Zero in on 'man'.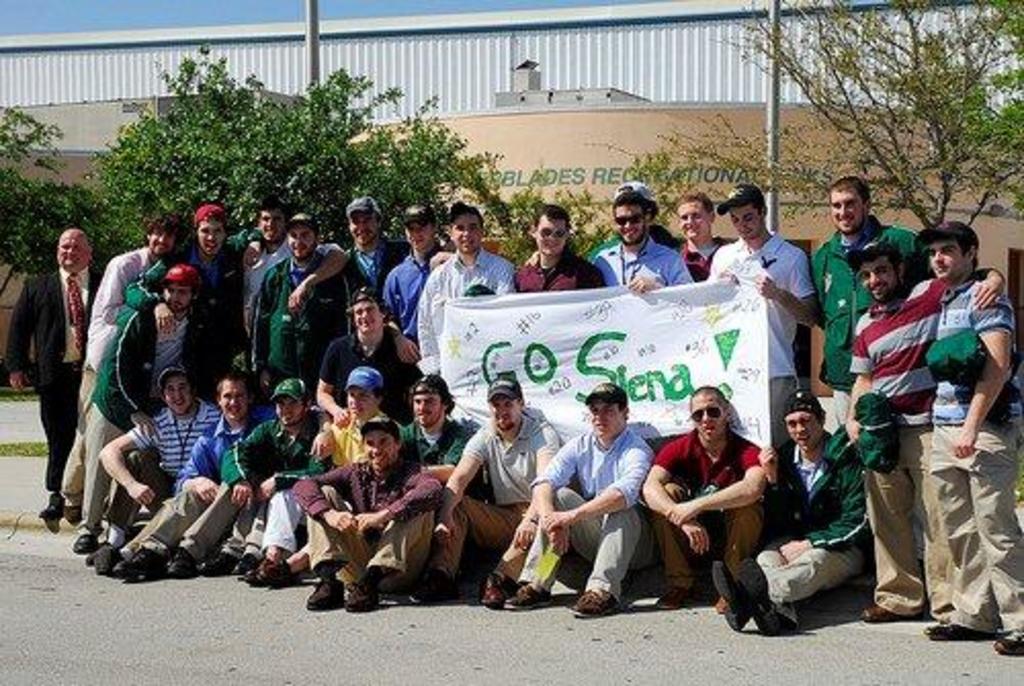
Zeroed in: (x1=639, y1=383, x2=768, y2=614).
